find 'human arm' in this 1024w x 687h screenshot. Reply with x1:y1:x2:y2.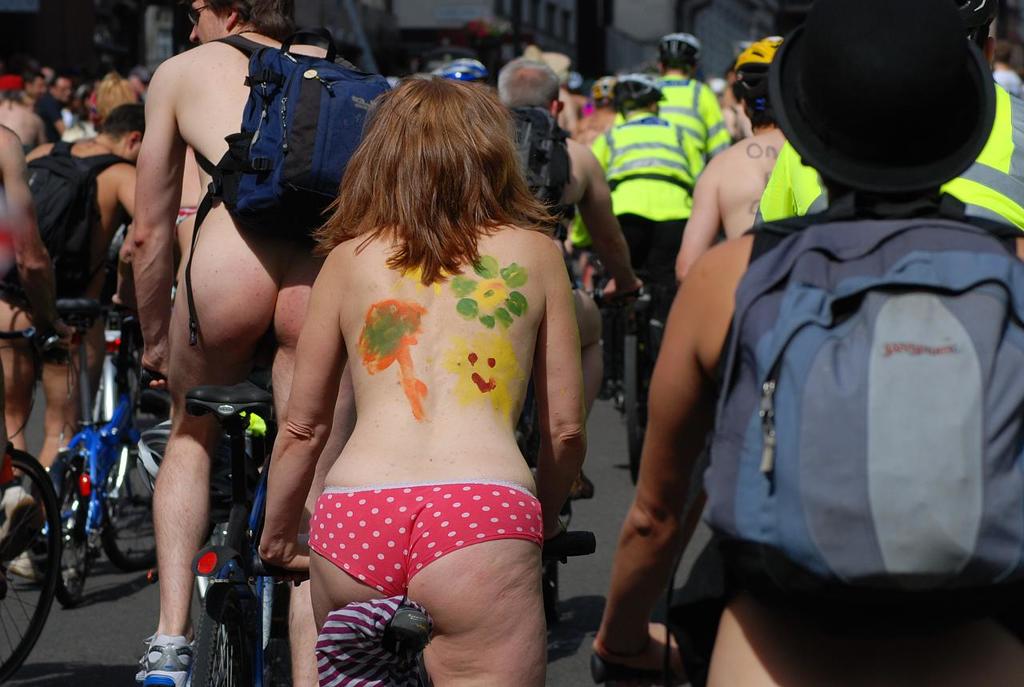
575:155:645:298.
